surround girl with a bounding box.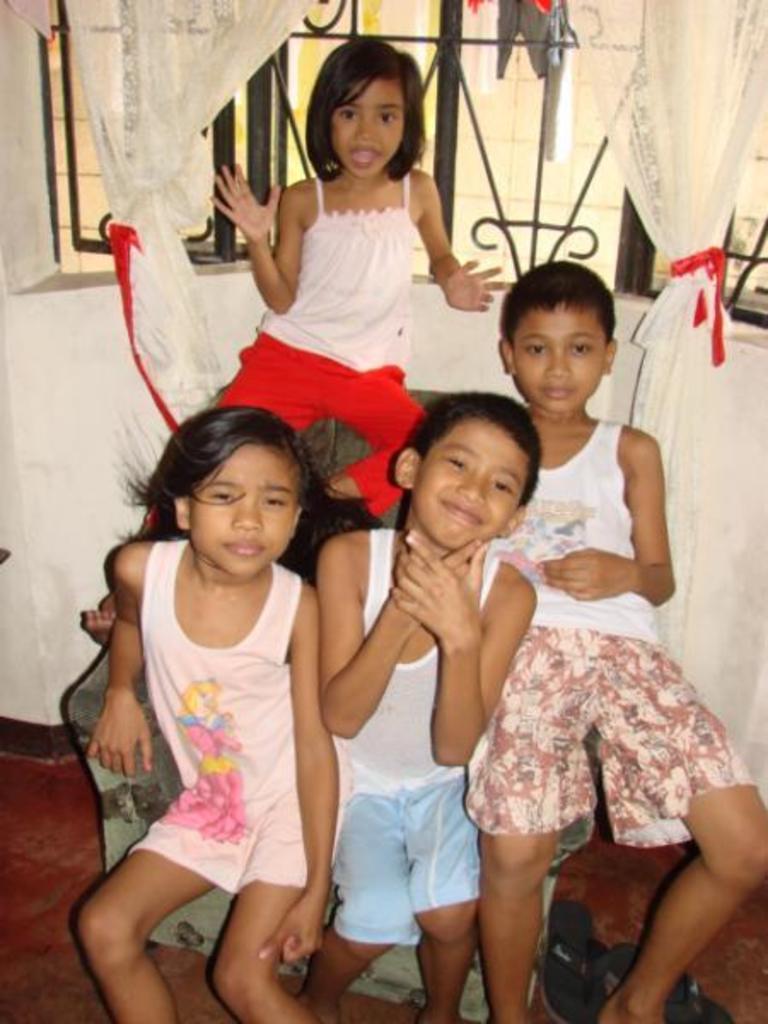
70 36 510 650.
